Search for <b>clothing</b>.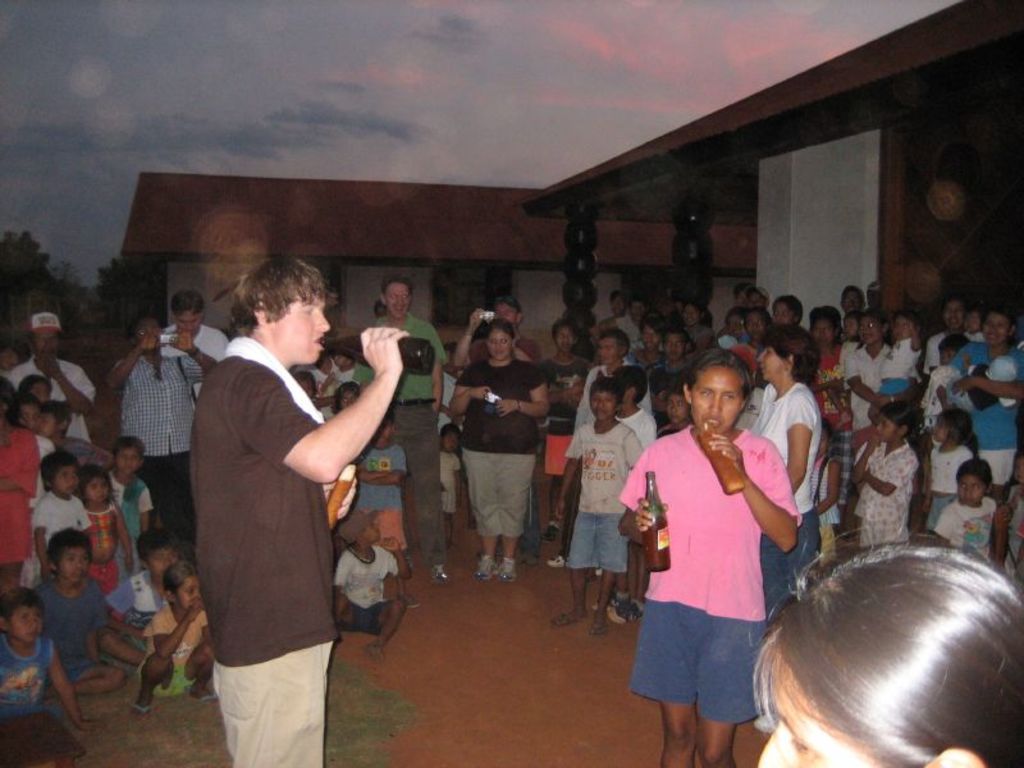
Found at {"x1": 33, "y1": 576, "x2": 109, "y2": 684}.
